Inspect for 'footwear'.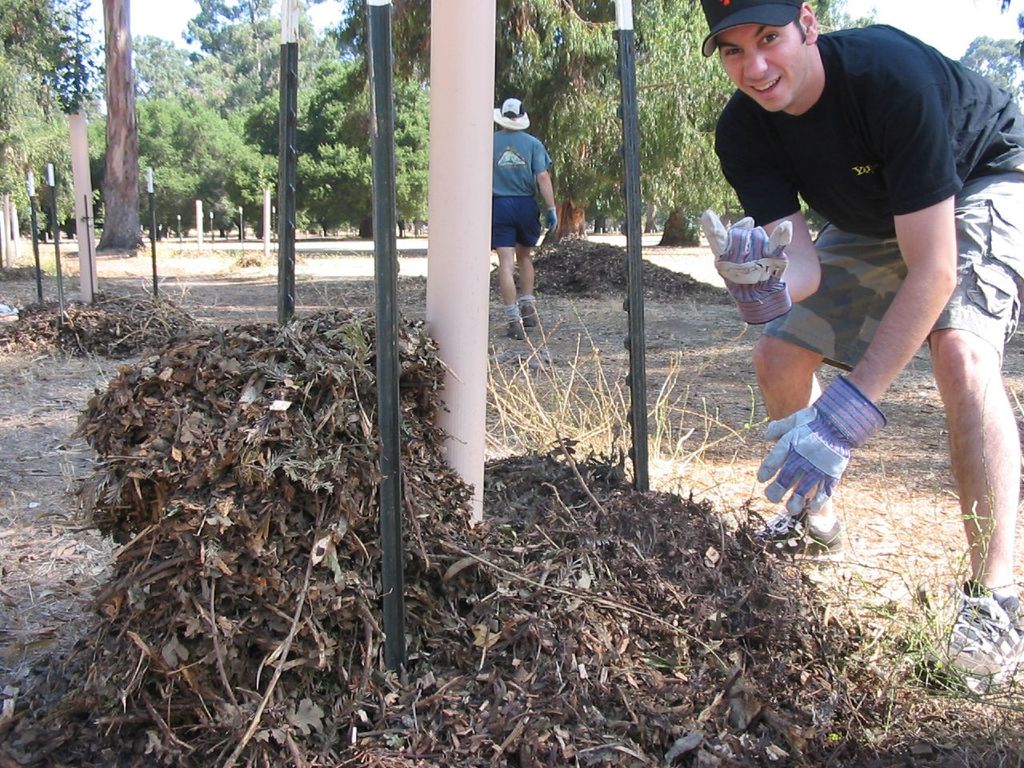
Inspection: {"x1": 521, "y1": 303, "x2": 538, "y2": 330}.
